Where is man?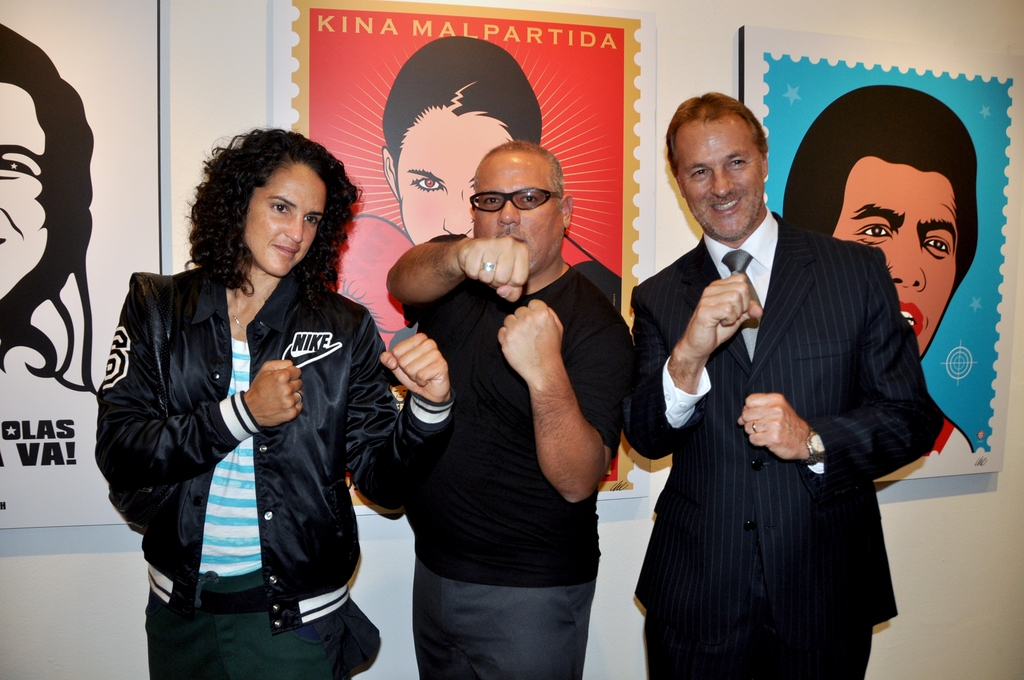
l=779, t=85, r=983, b=483.
